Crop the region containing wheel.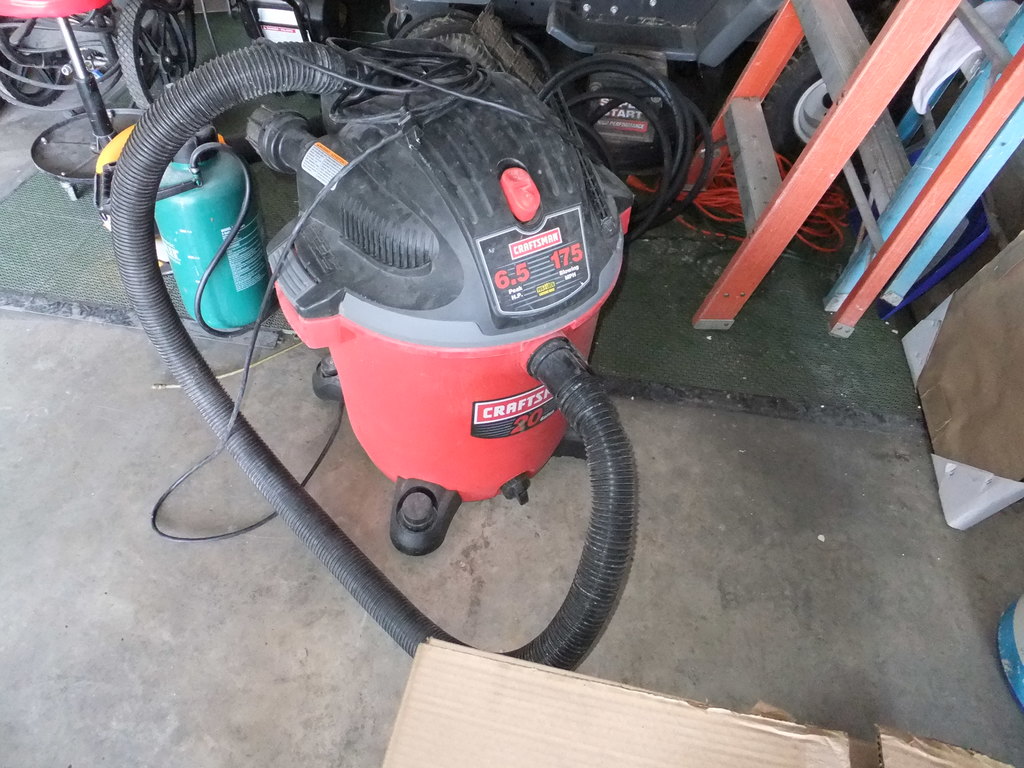
Crop region: 115,0,196,109.
